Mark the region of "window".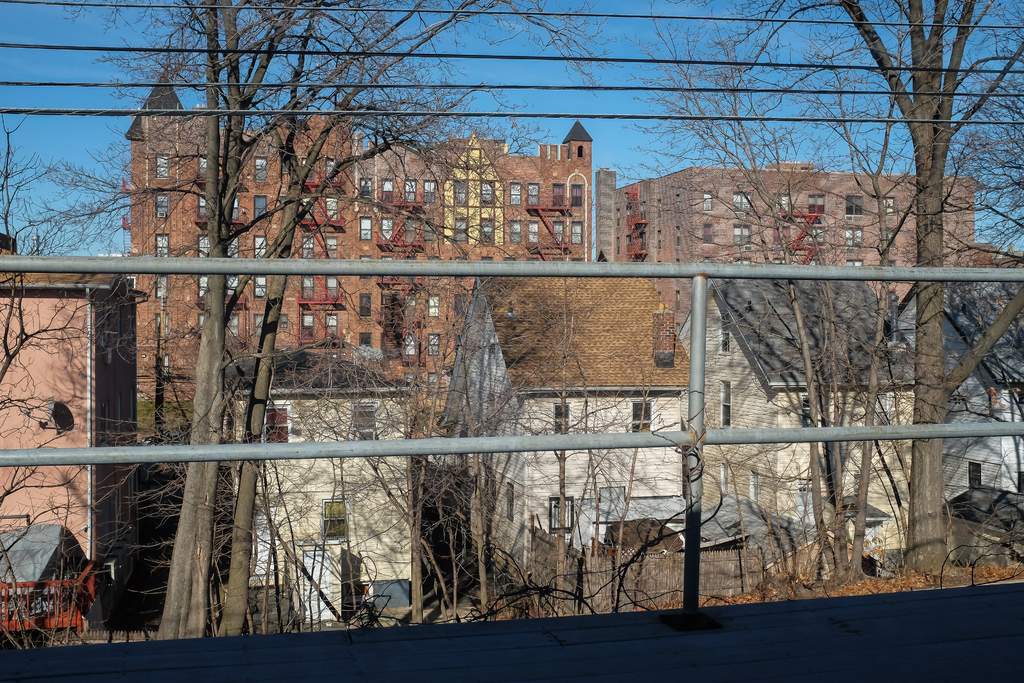
Region: BBox(716, 377, 732, 425).
